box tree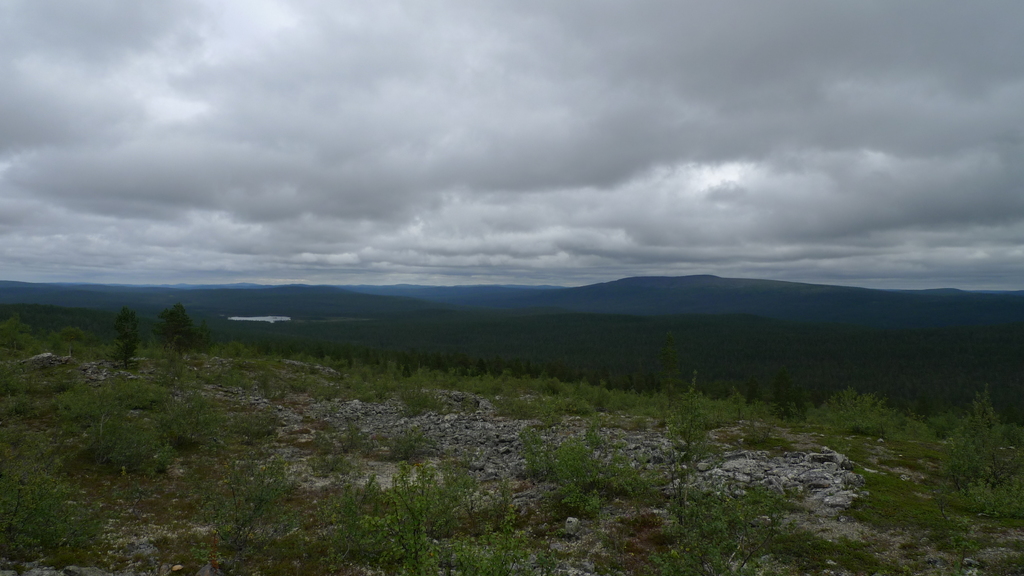
box=[155, 303, 193, 360]
